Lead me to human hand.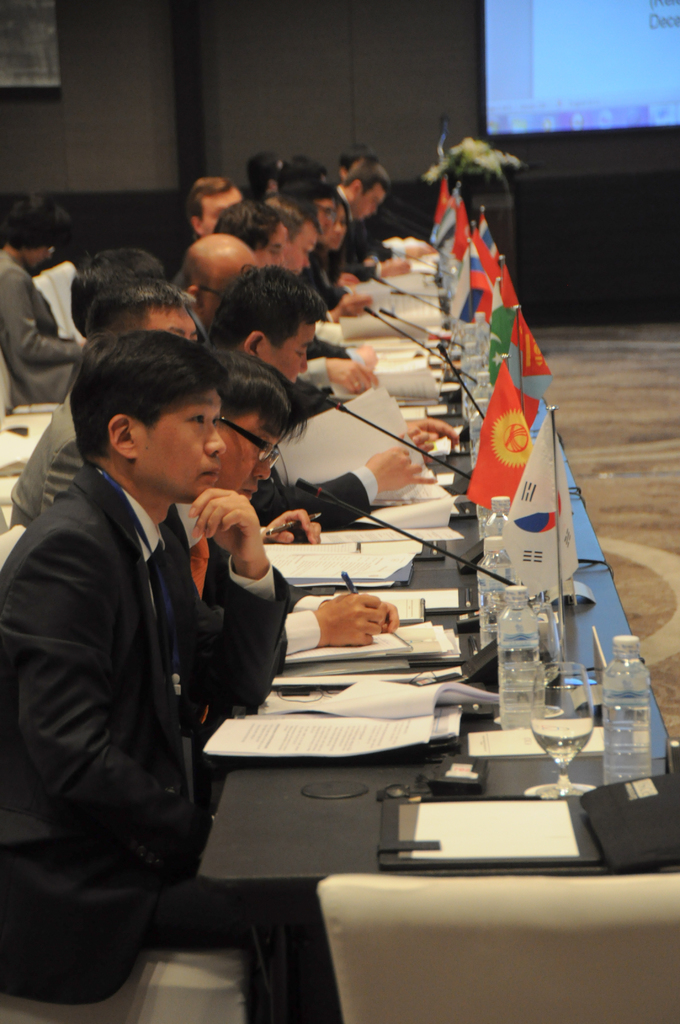
Lead to 333/273/359/288.
